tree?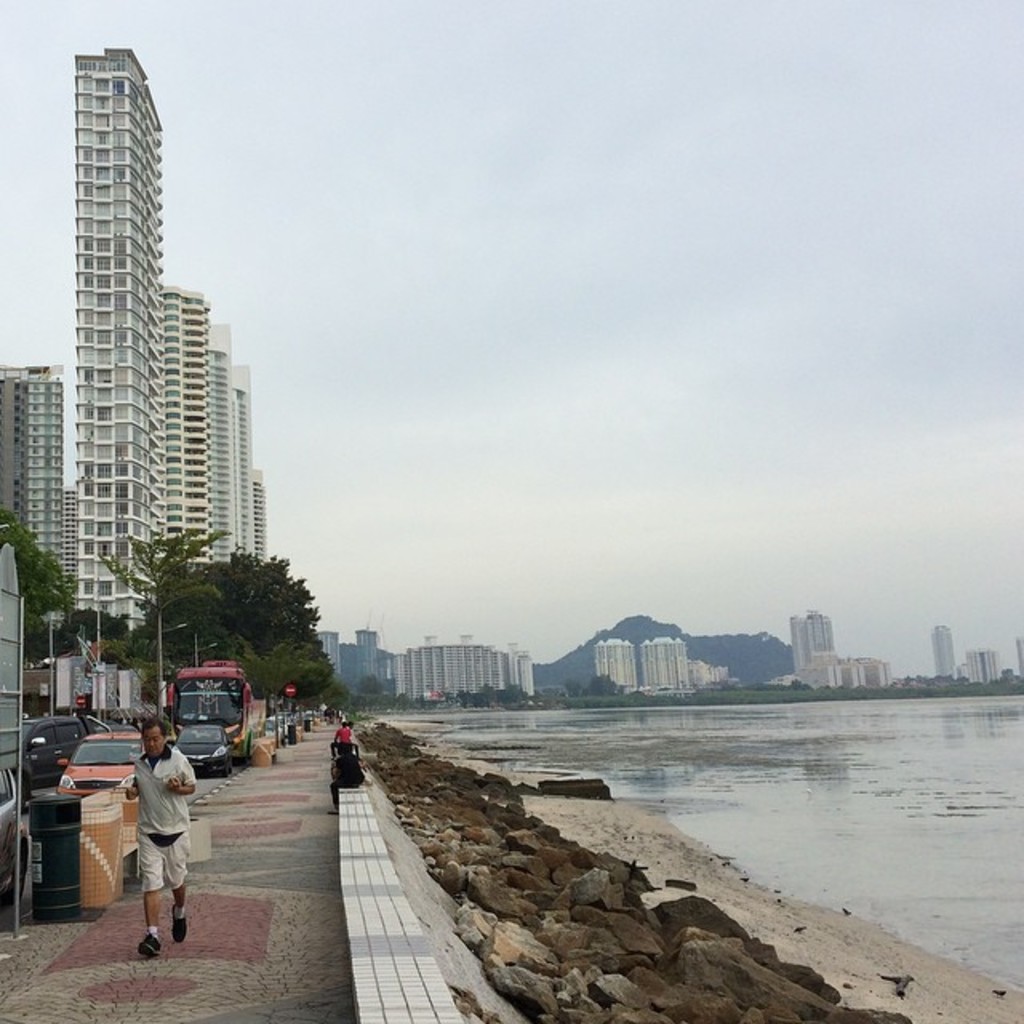
[0, 501, 51, 624]
